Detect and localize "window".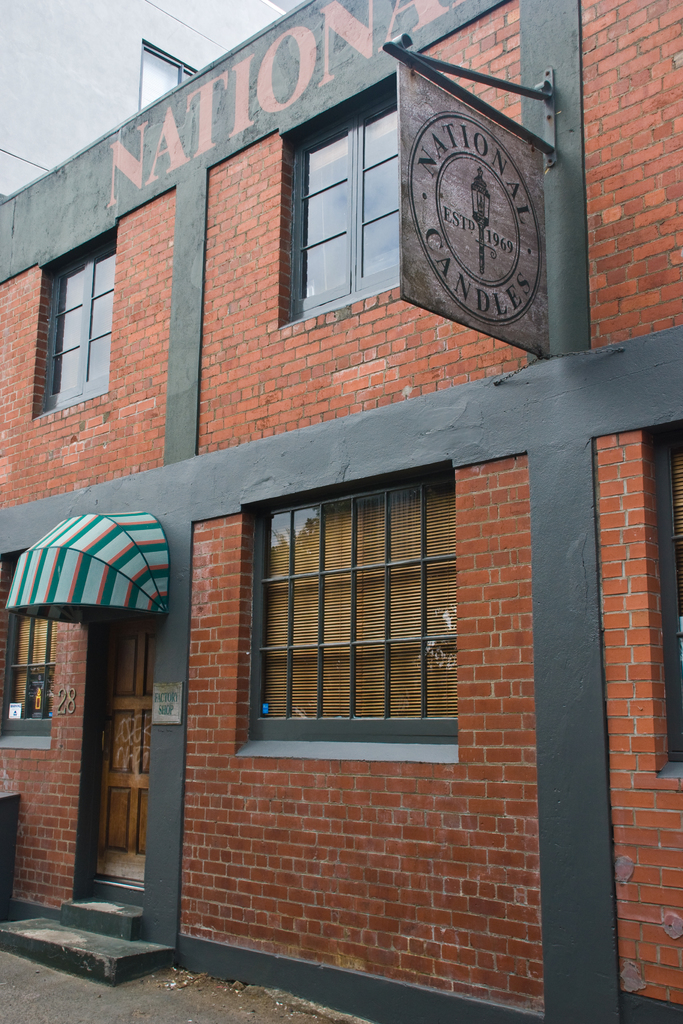
Localized at <bbox>289, 86, 399, 323</bbox>.
